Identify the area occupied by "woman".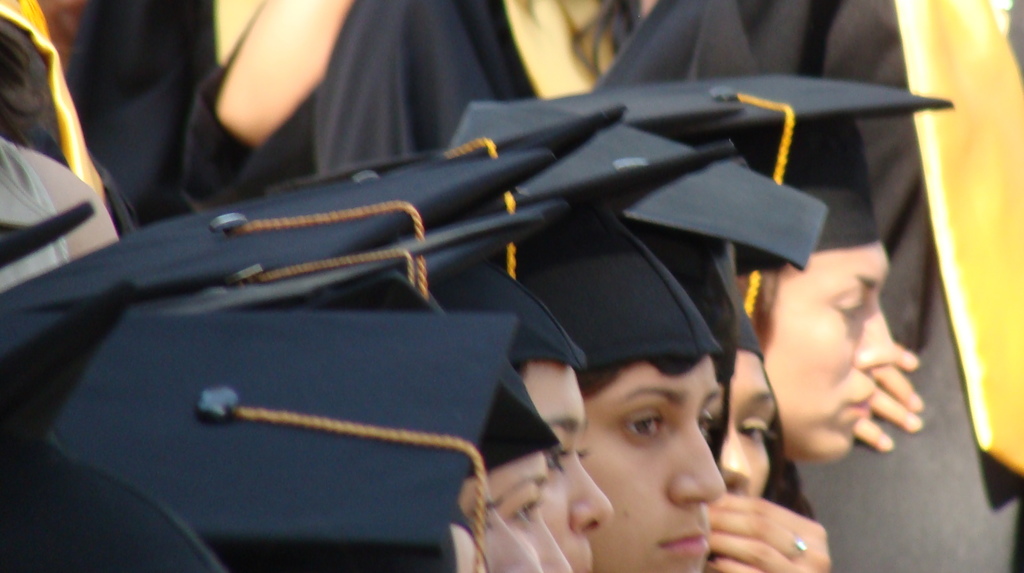
Area: 664/68/952/463.
